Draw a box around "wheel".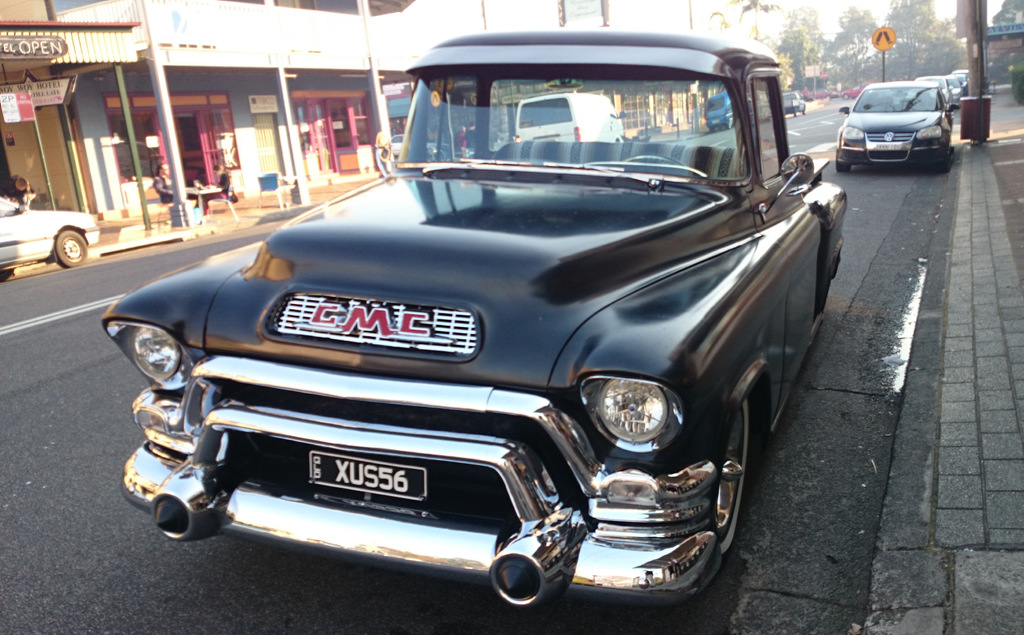
Rect(937, 152, 951, 171).
